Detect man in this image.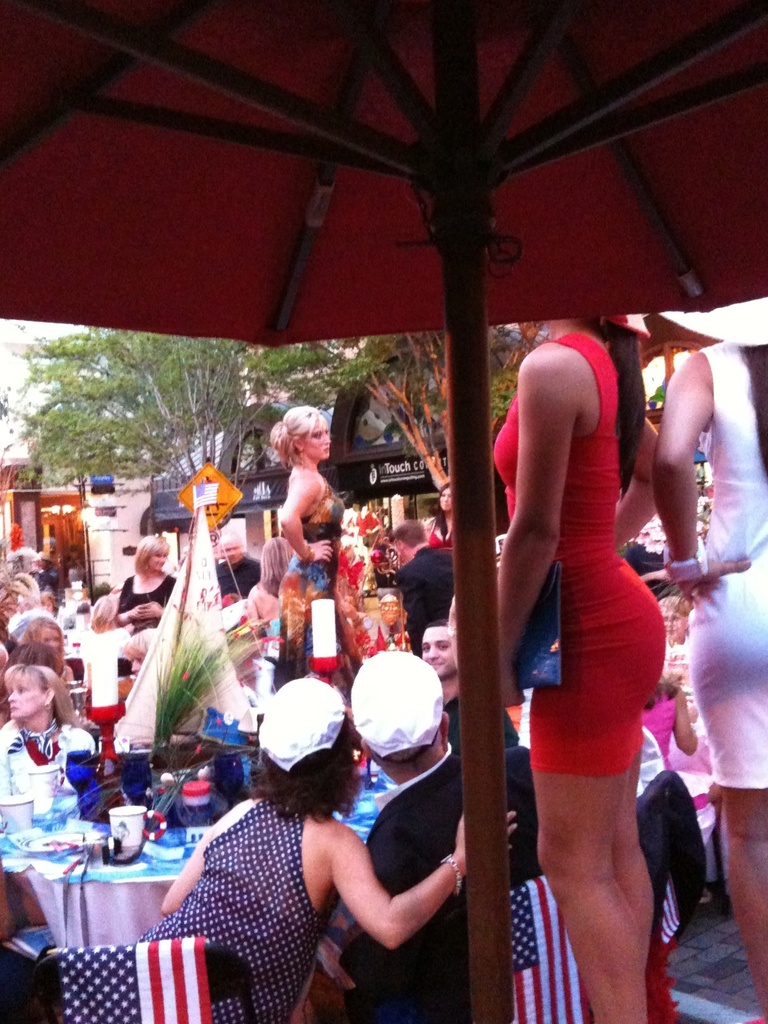
Detection: Rect(342, 641, 552, 1023).
